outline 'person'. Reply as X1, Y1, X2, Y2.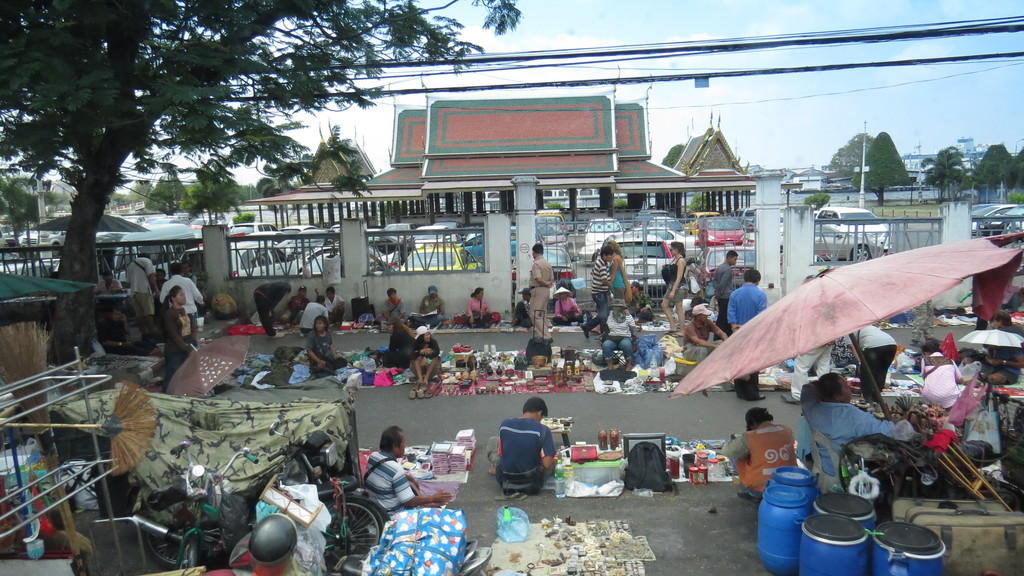
705, 250, 737, 333.
